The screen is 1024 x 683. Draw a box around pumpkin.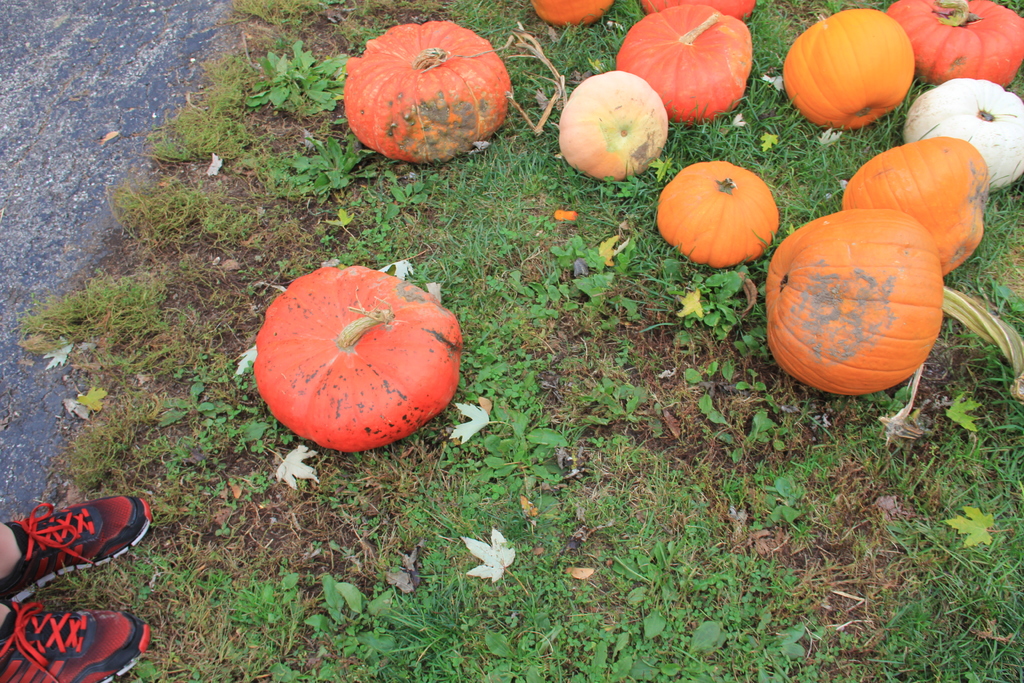
box=[883, 0, 1023, 85].
